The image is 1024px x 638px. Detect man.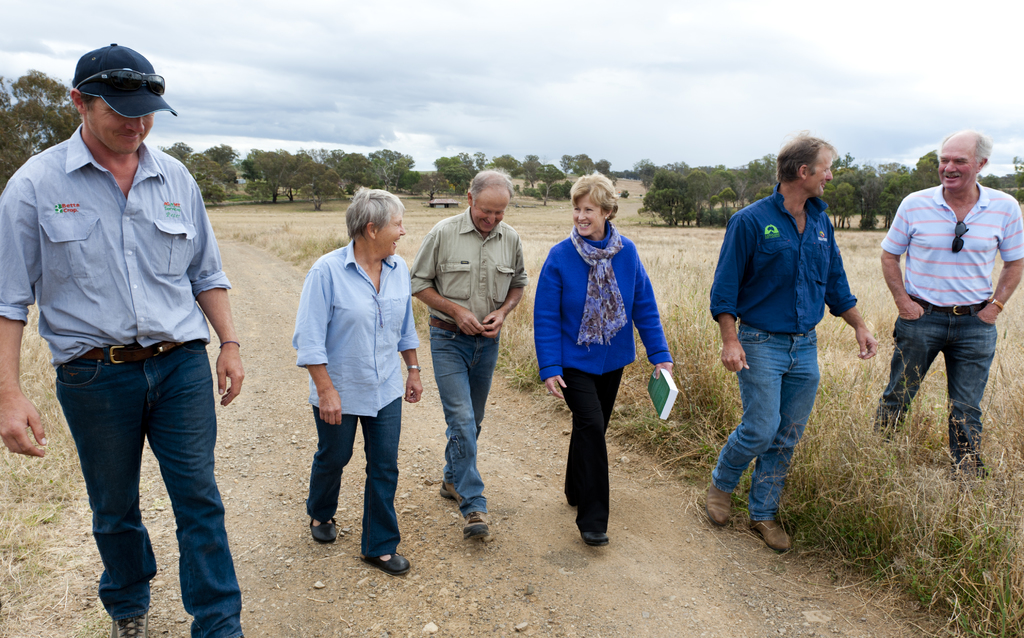
Detection: bbox(879, 130, 1023, 478).
